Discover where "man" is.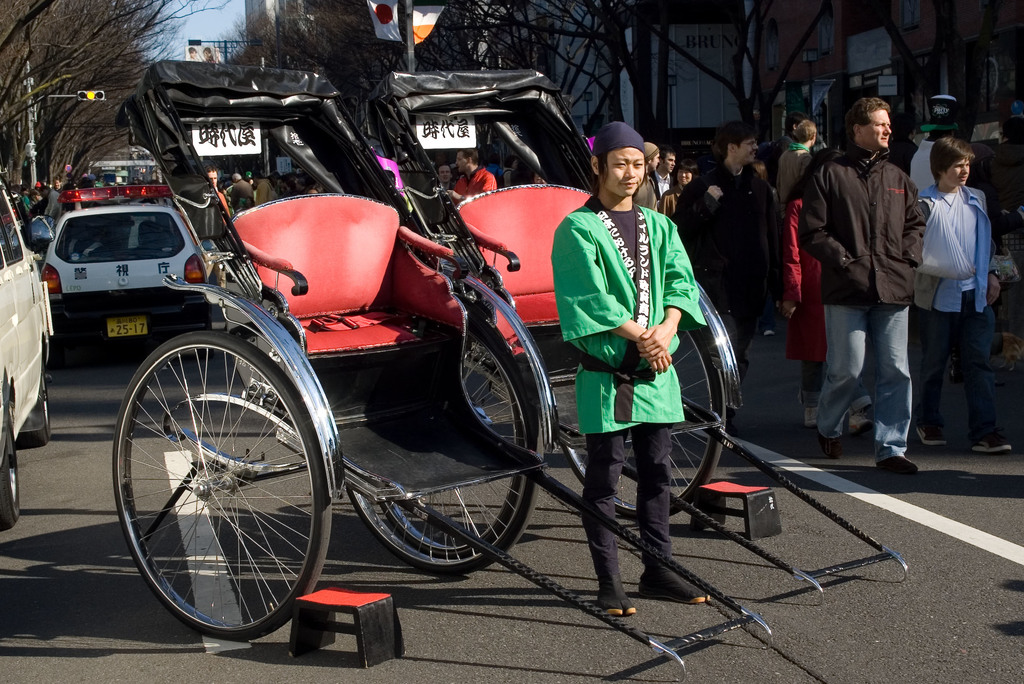
Discovered at <bbox>915, 138, 1011, 459</bbox>.
